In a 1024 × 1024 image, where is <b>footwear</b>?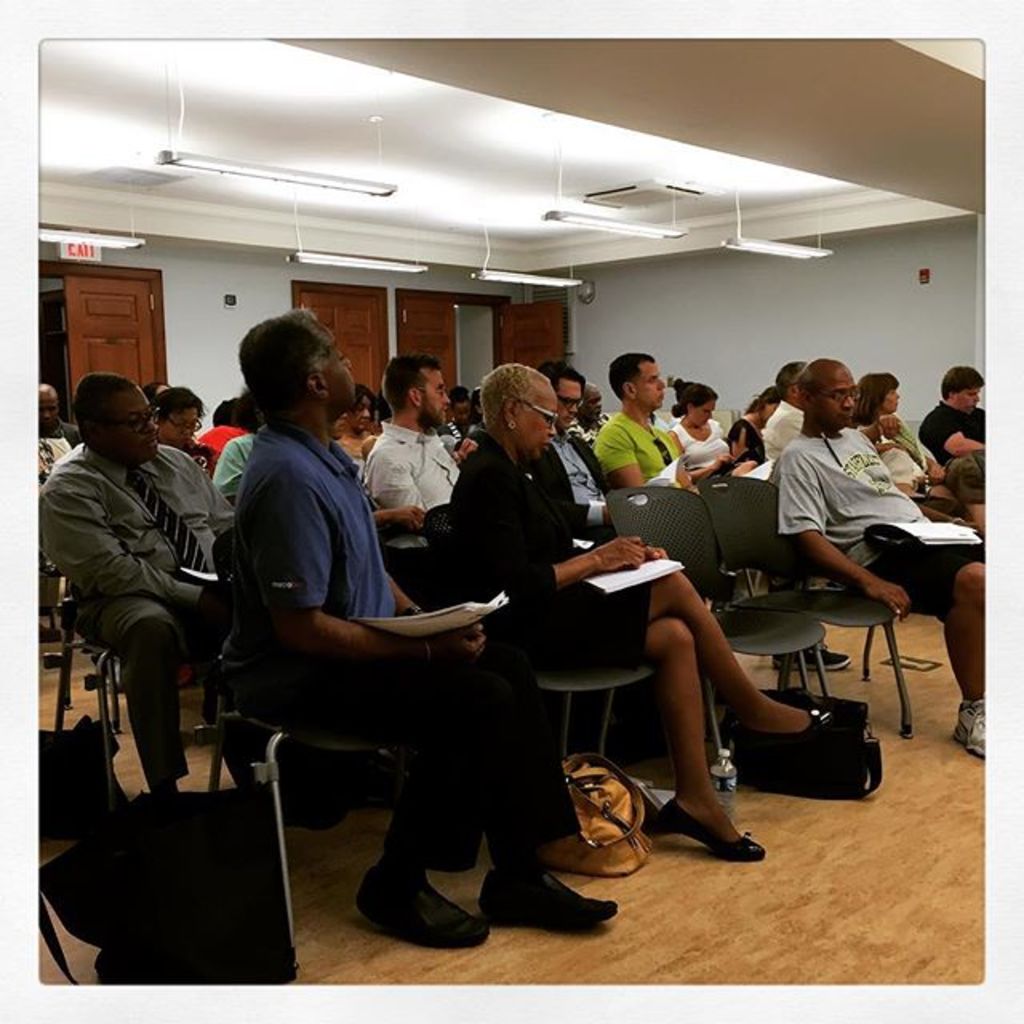
x1=358 y1=875 x2=488 y2=947.
